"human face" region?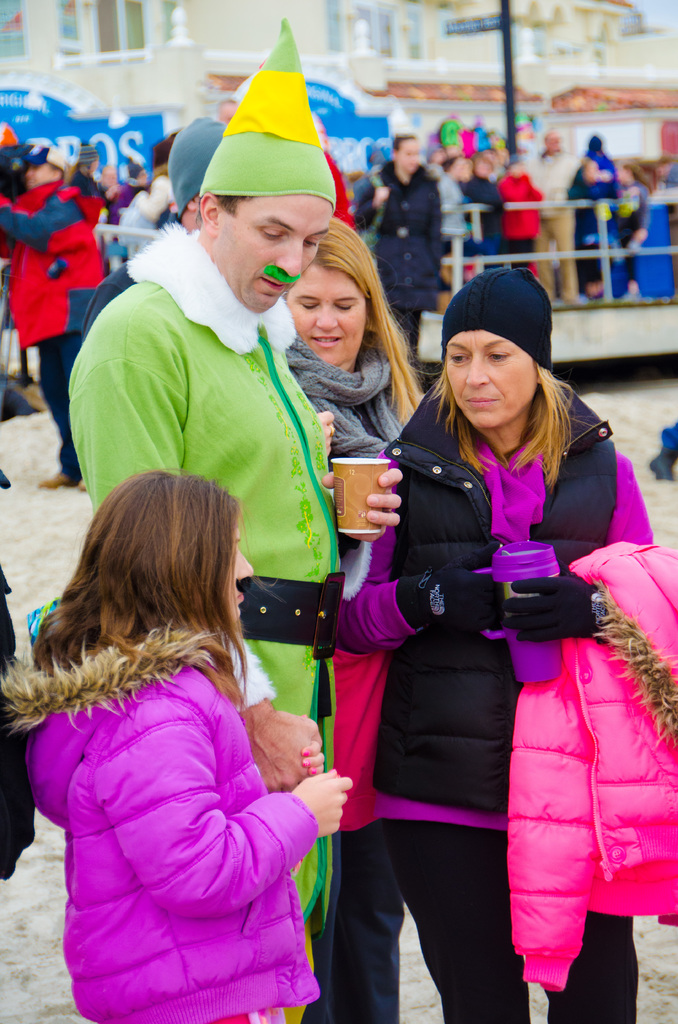
crop(443, 328, 539, 426)
